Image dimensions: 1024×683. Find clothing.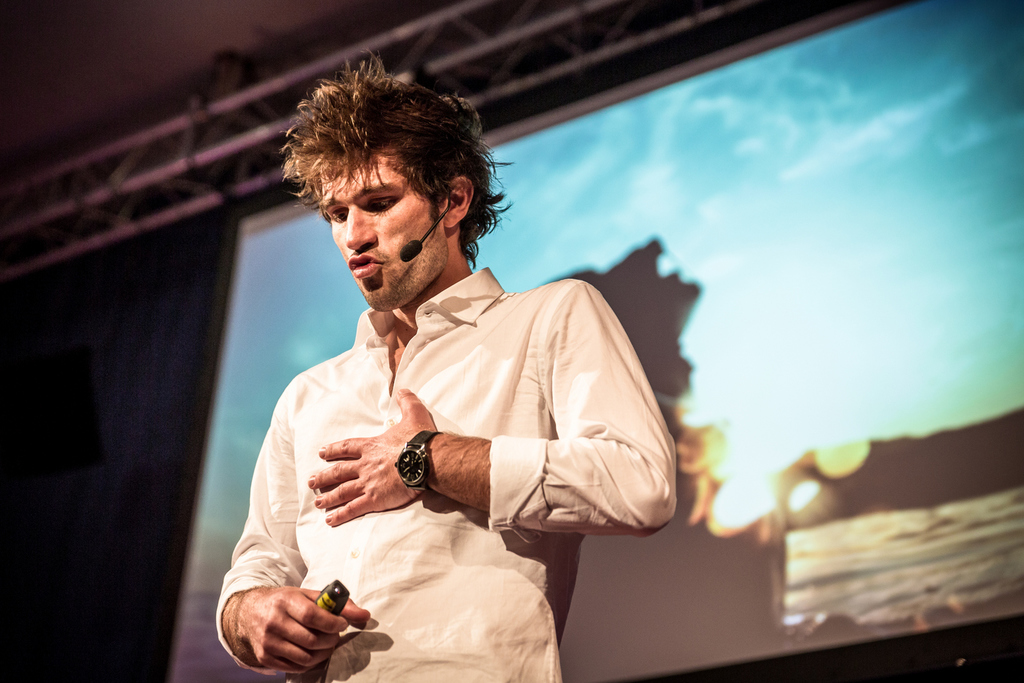
x1=210 y1=208 x2=666 y2=655.
